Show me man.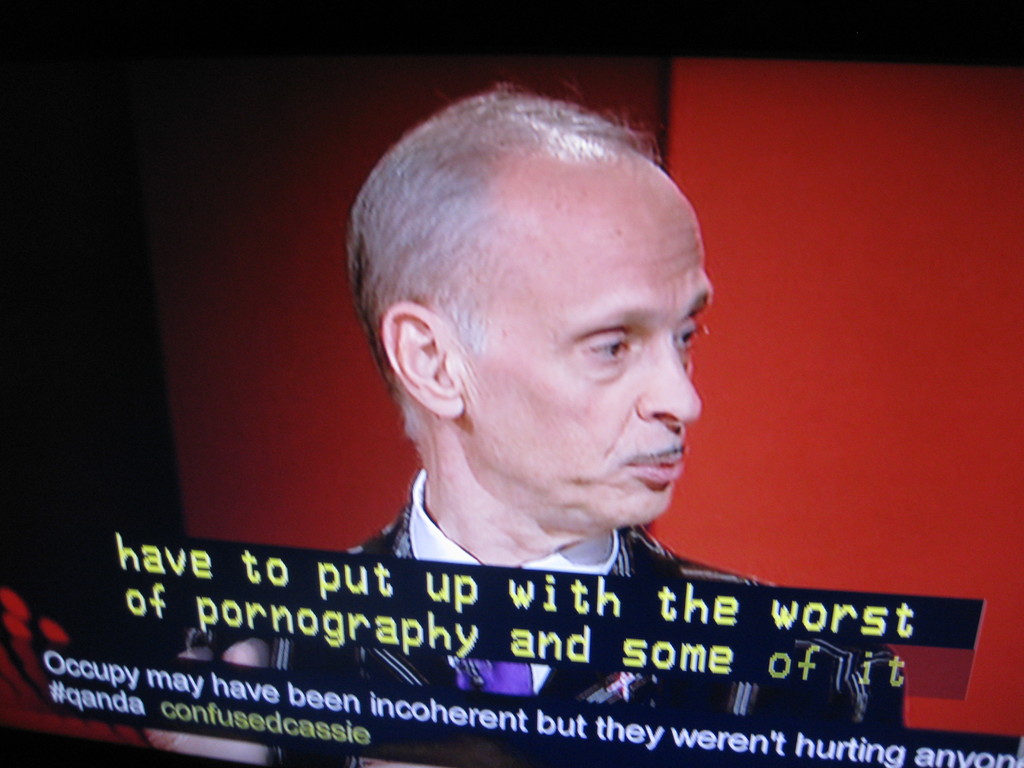
man is here: Rect(143, 106, 910, 723).
